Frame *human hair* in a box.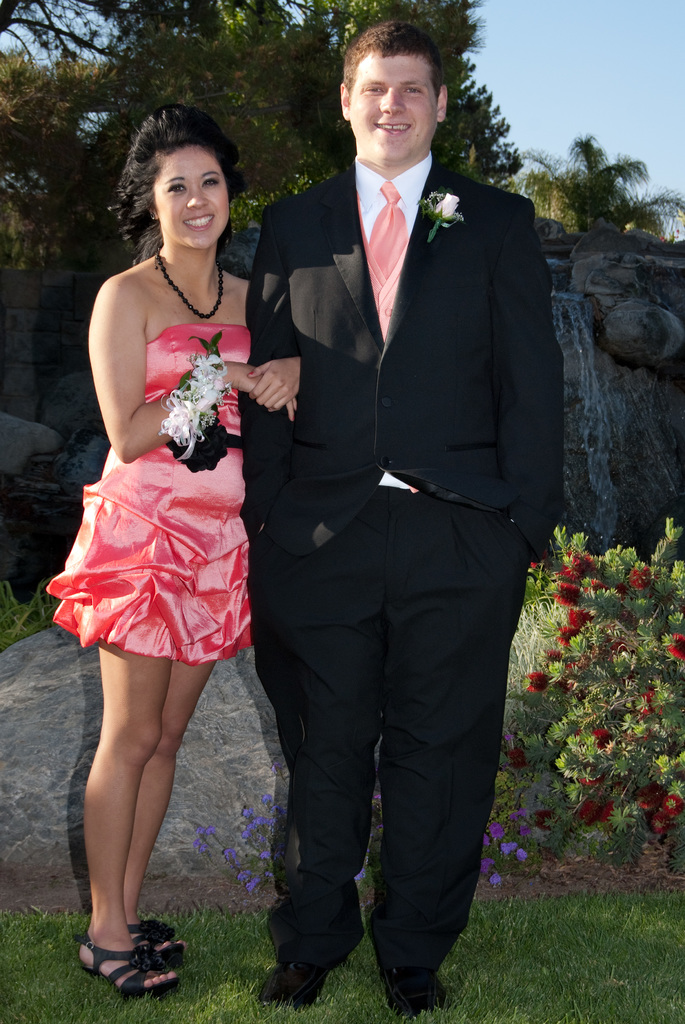
125,108,232,287.
